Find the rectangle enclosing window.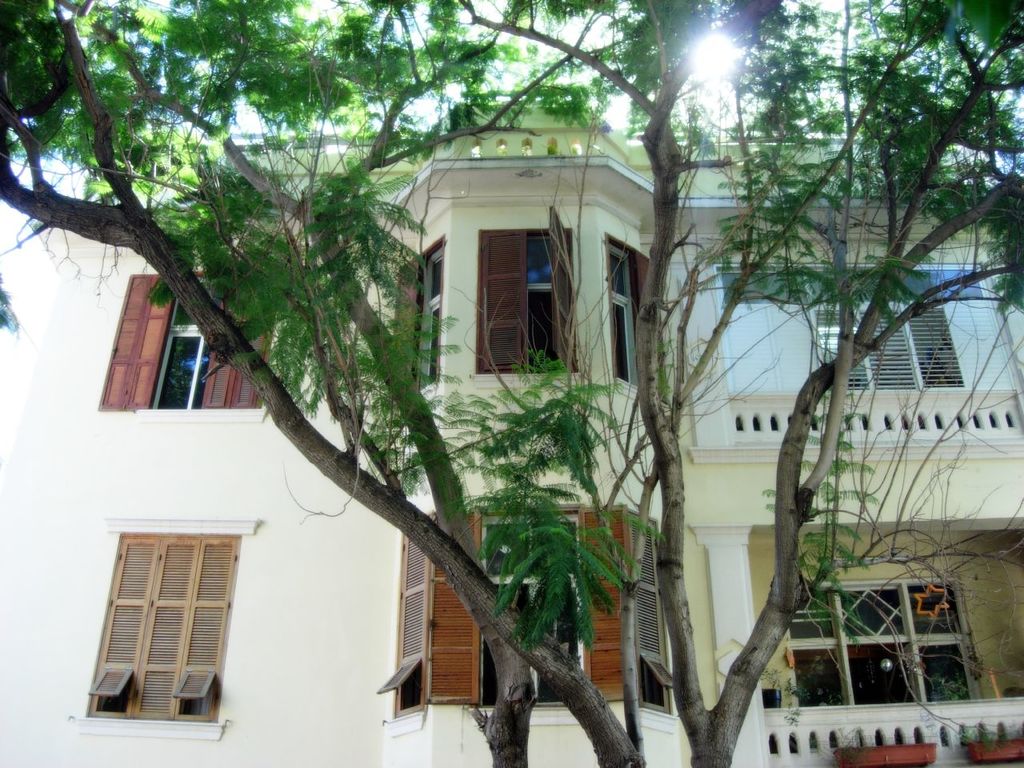
[705,261,1022,447].
